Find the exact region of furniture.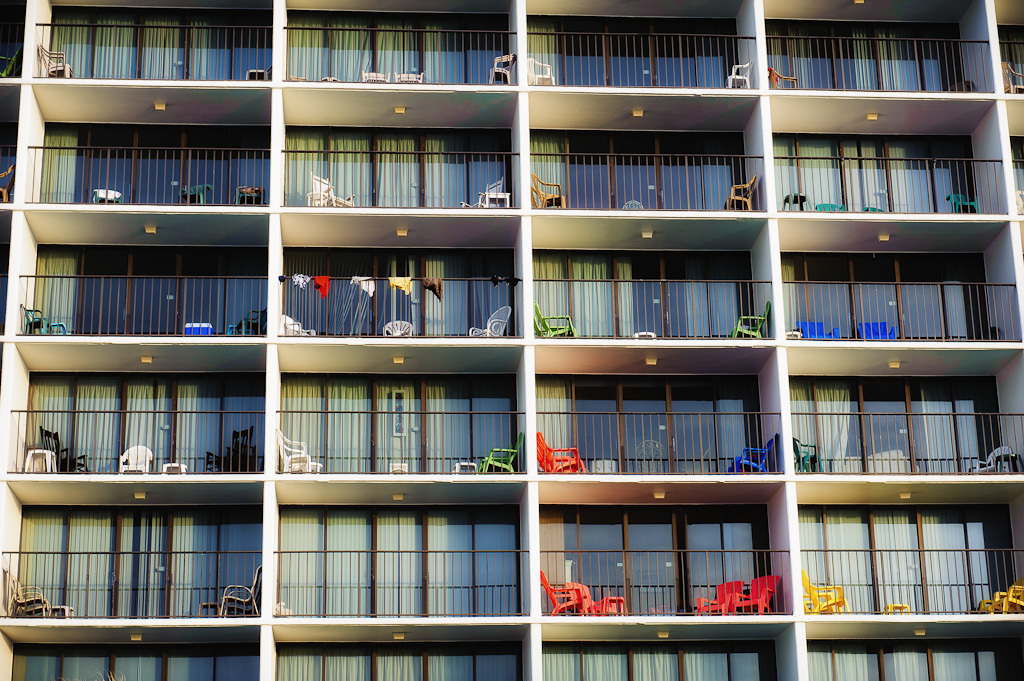
Exact region: l=243, t=65, r=273, b=82.
